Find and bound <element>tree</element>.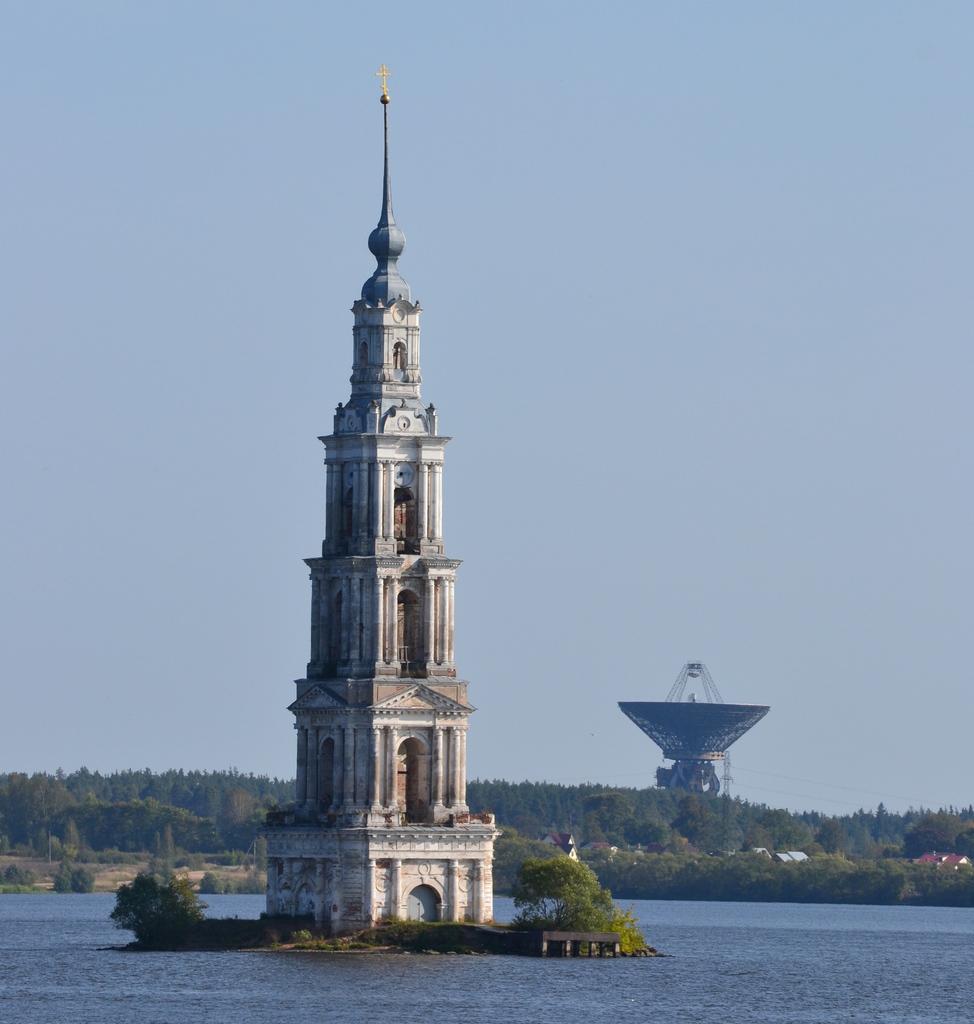
Bound: bbox=(126, 868, 196, 941).
